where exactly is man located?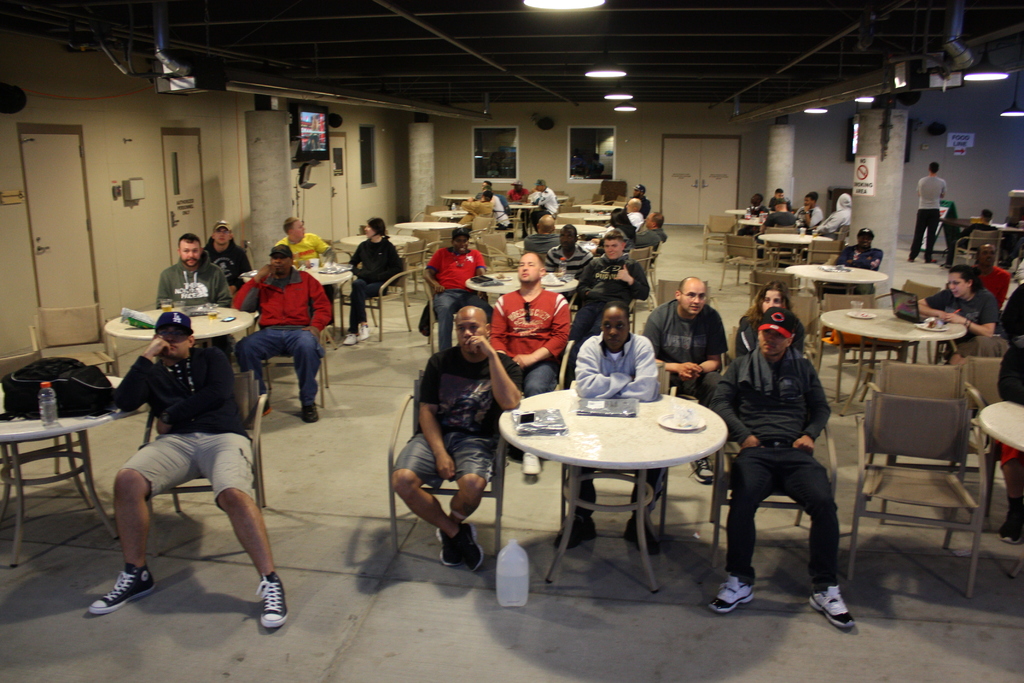
Its bounding box is 504:178:539:204.
